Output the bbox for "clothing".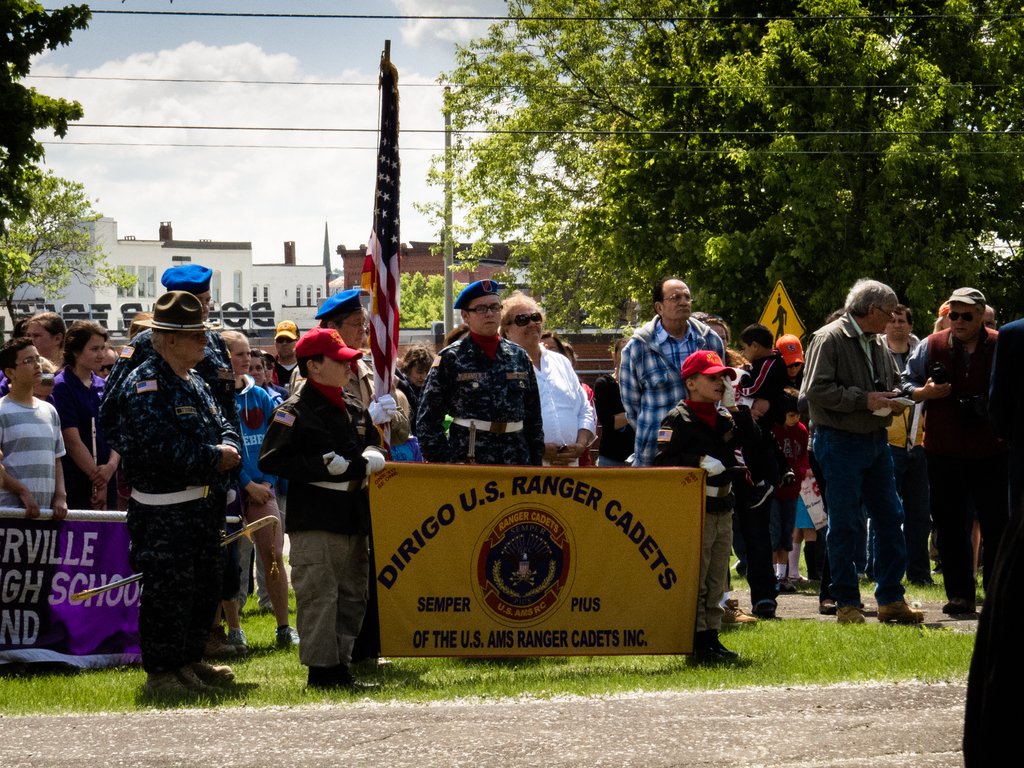
left=260, top=380, right=378, bottom=666.
